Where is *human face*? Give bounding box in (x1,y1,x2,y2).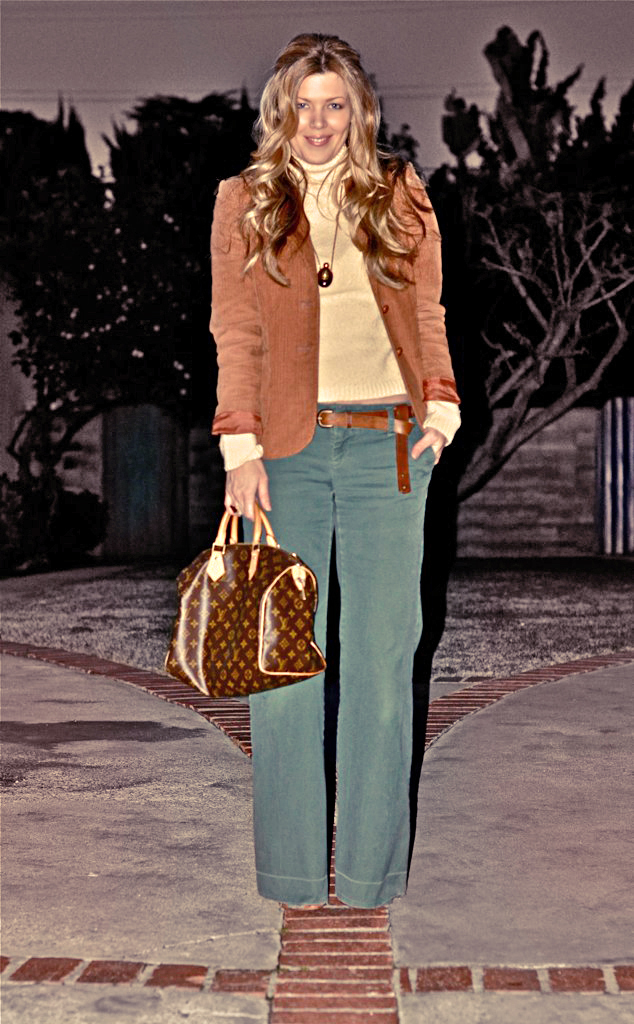
(289,68,353,162).
